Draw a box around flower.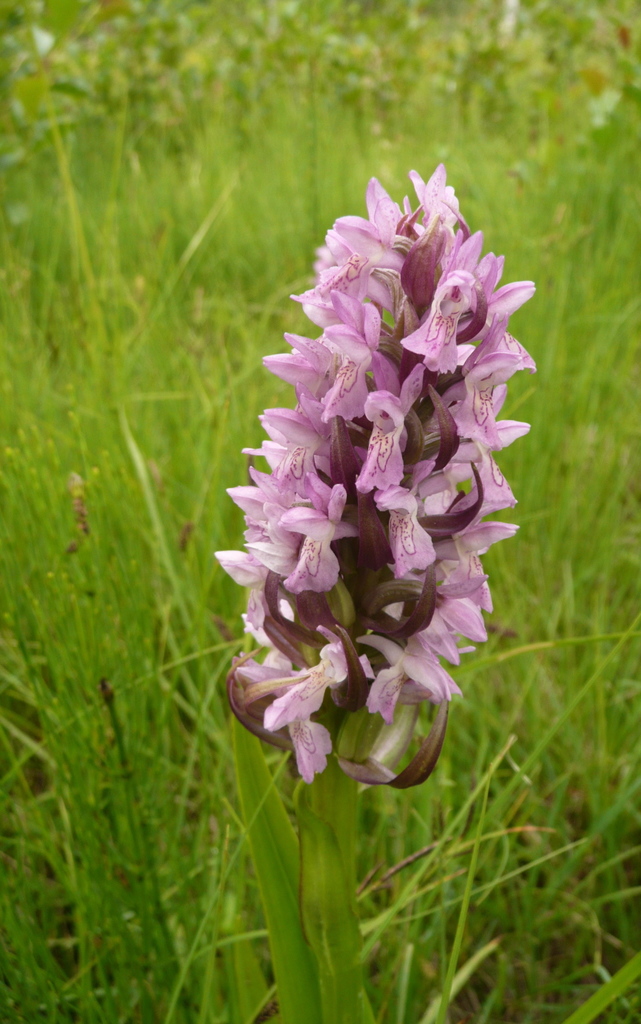
left=205, top=180, right=529, bottom=856.
